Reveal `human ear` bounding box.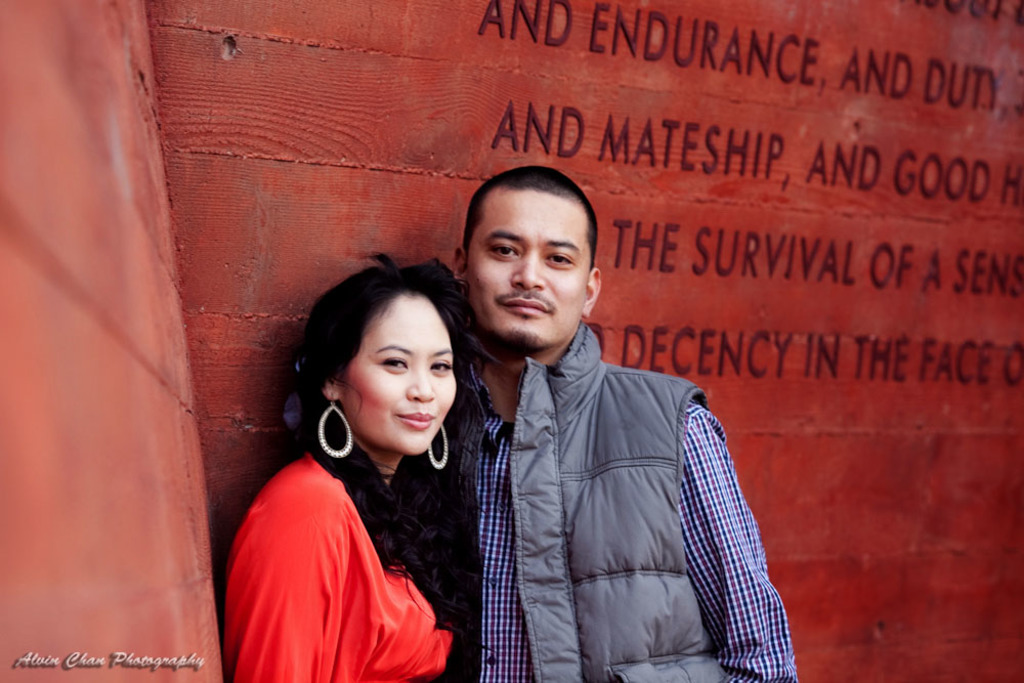
Revealed: Rect(453, 246, 466, 287).
